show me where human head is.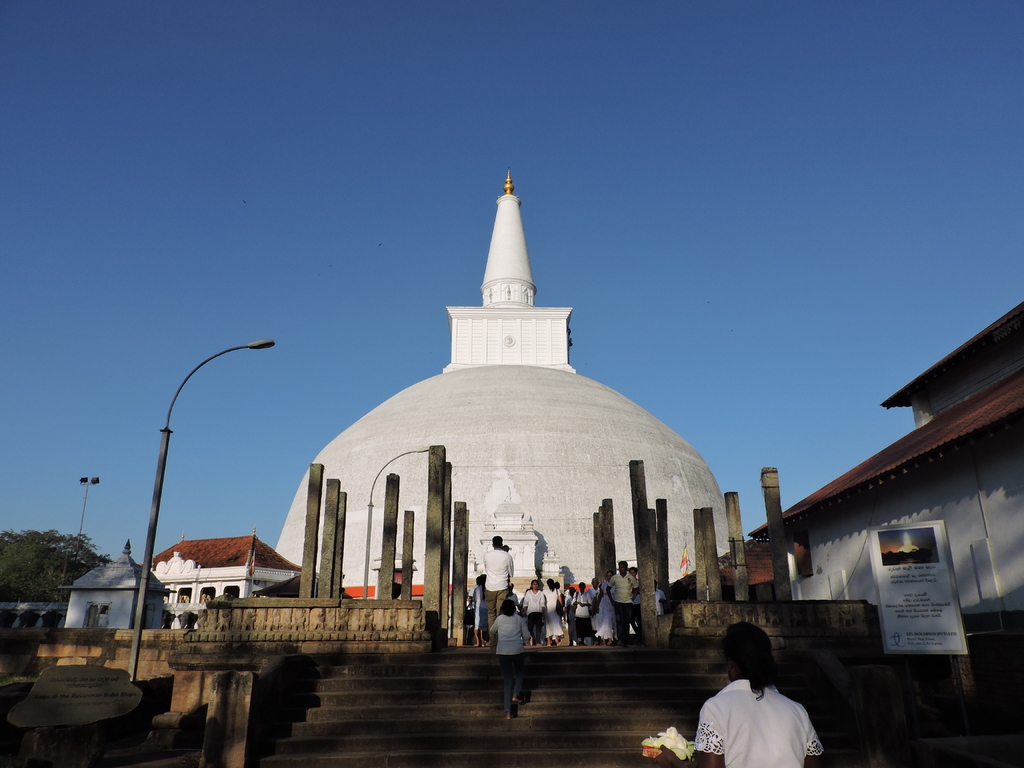
human head is at (648, 580, 659, 591).
